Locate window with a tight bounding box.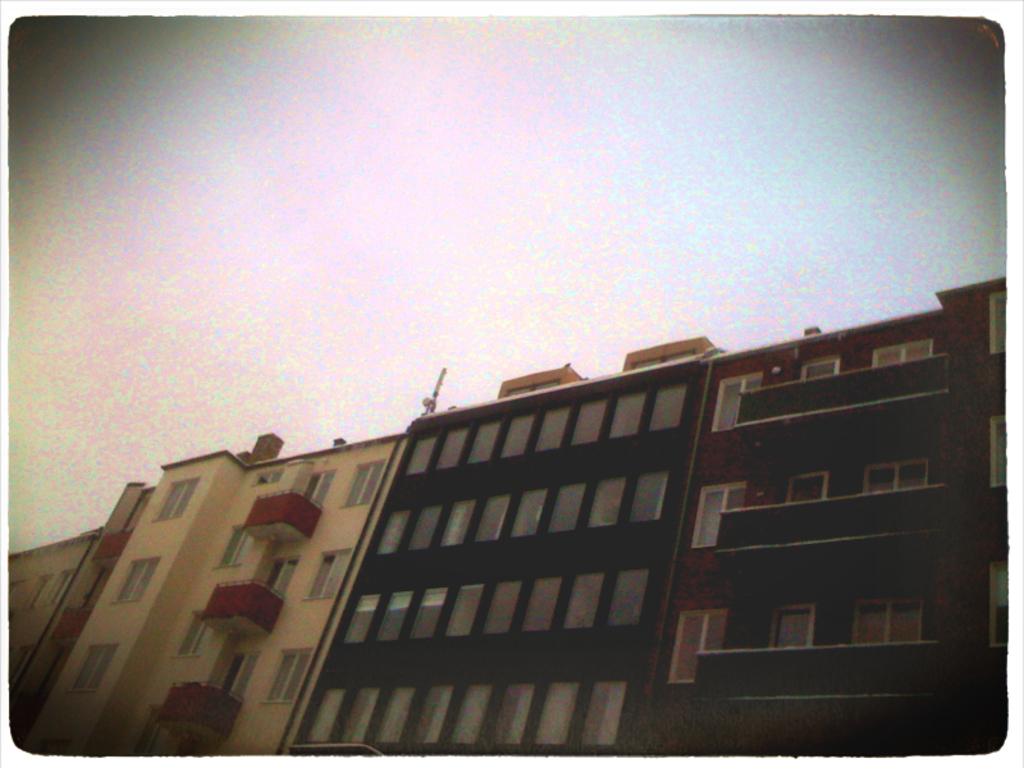
x1=303, y1=541, x2=352, y2=605.
